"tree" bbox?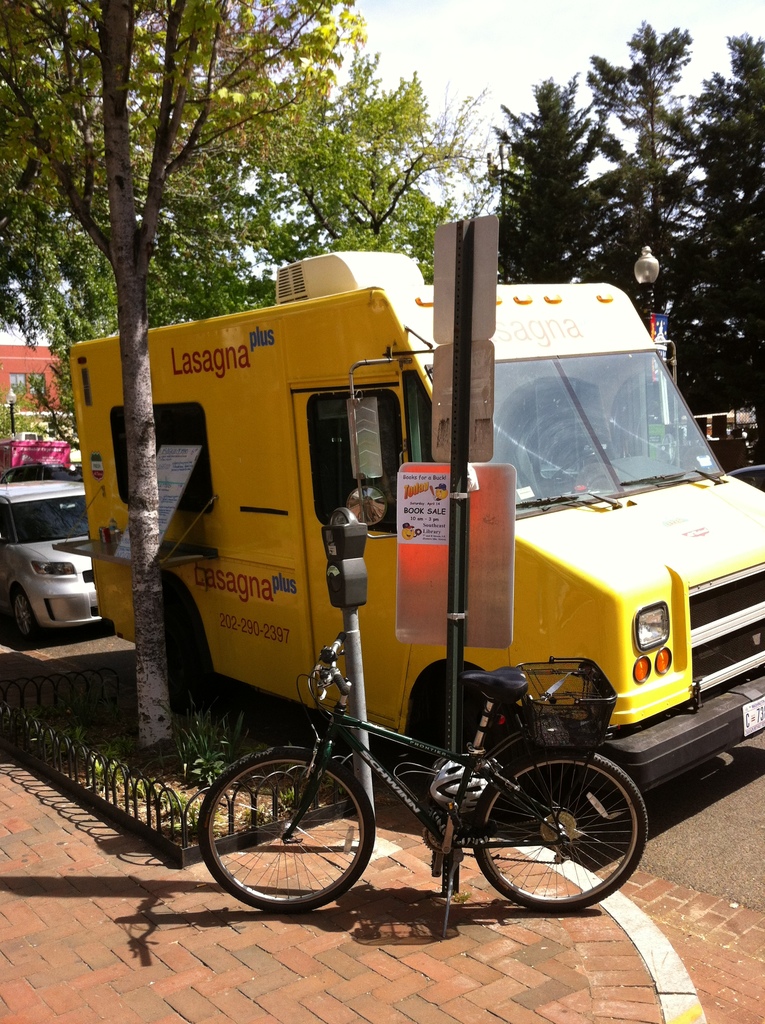
l=0, t=0, r=364, b=755
